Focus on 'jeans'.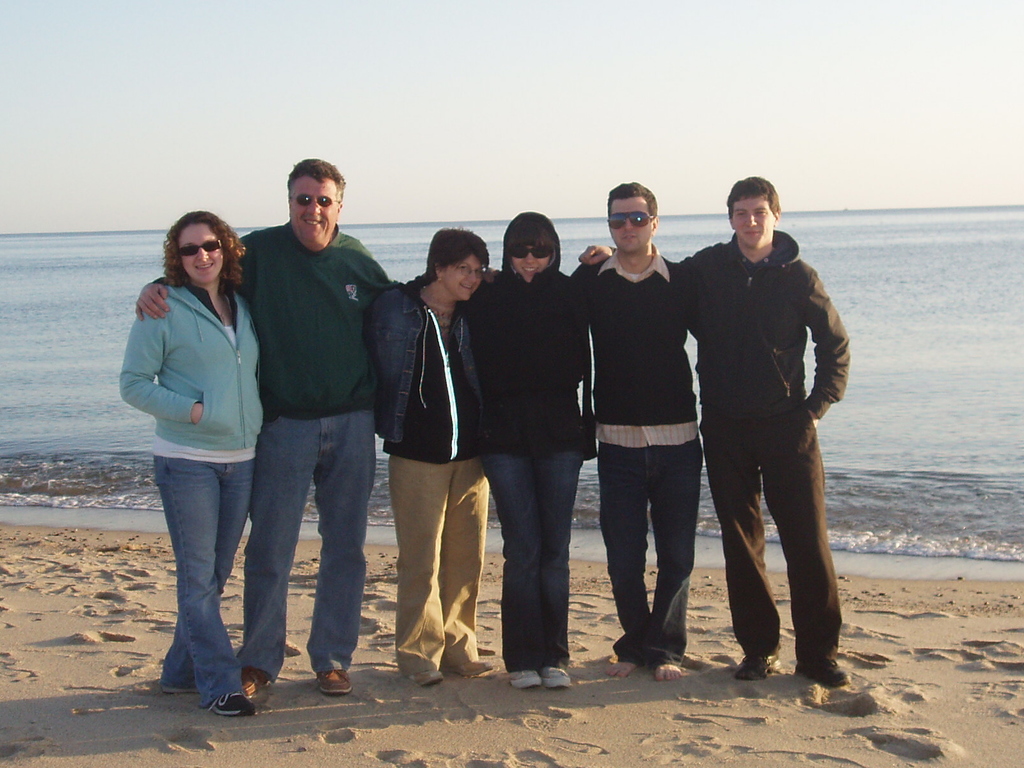
Focused at box=[587, 430, 698, 662].
